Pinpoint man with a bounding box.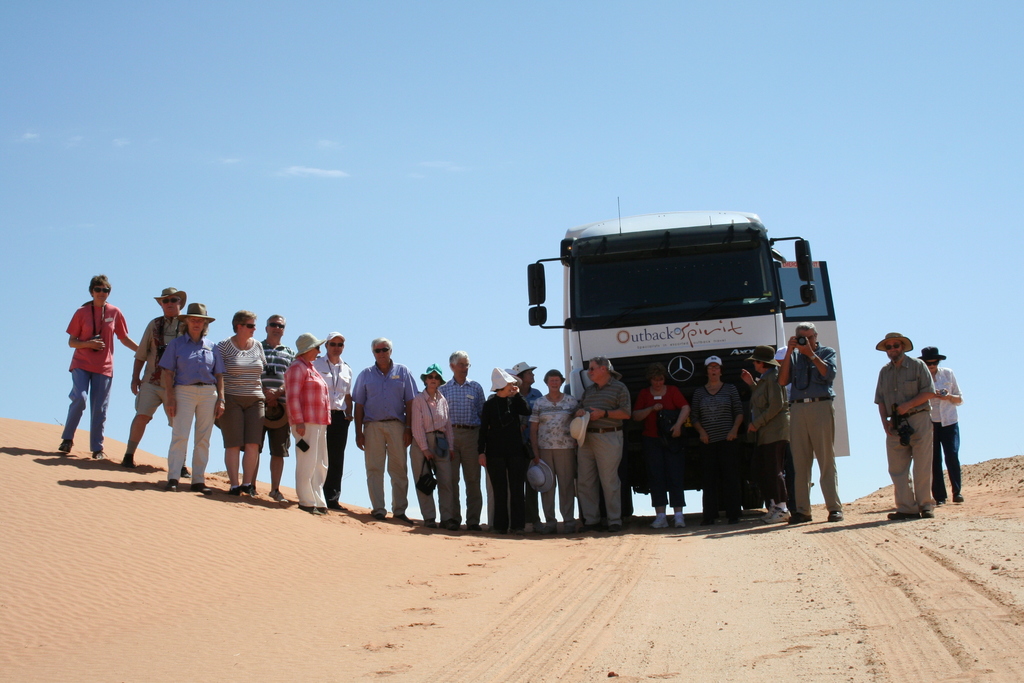
detection(437, 348, 488, 532).
